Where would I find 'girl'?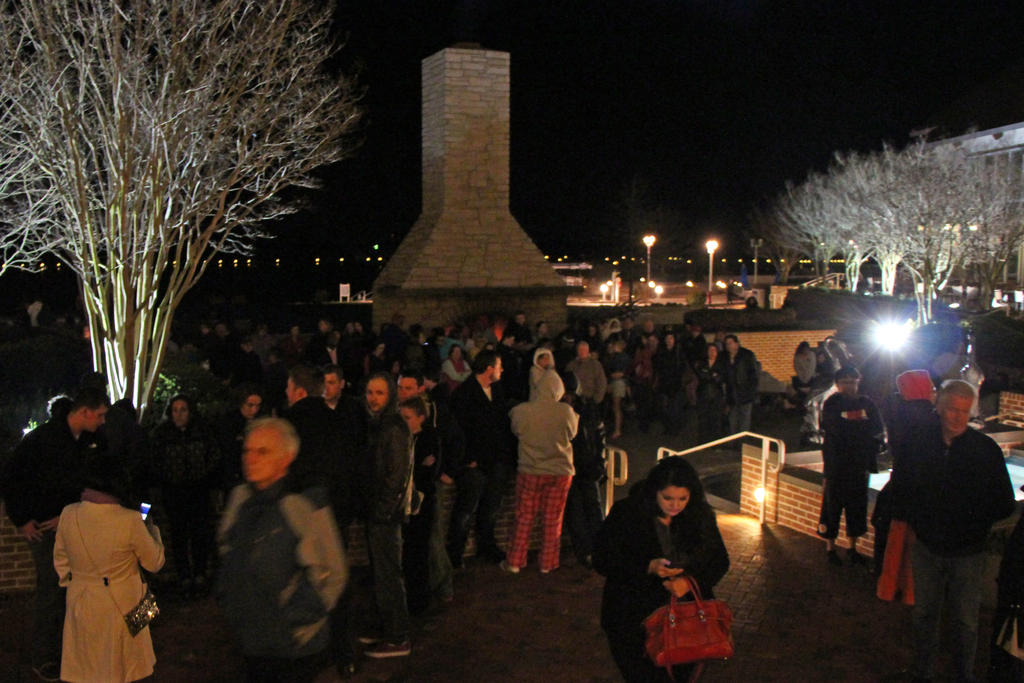
At (399,398,438,625).
